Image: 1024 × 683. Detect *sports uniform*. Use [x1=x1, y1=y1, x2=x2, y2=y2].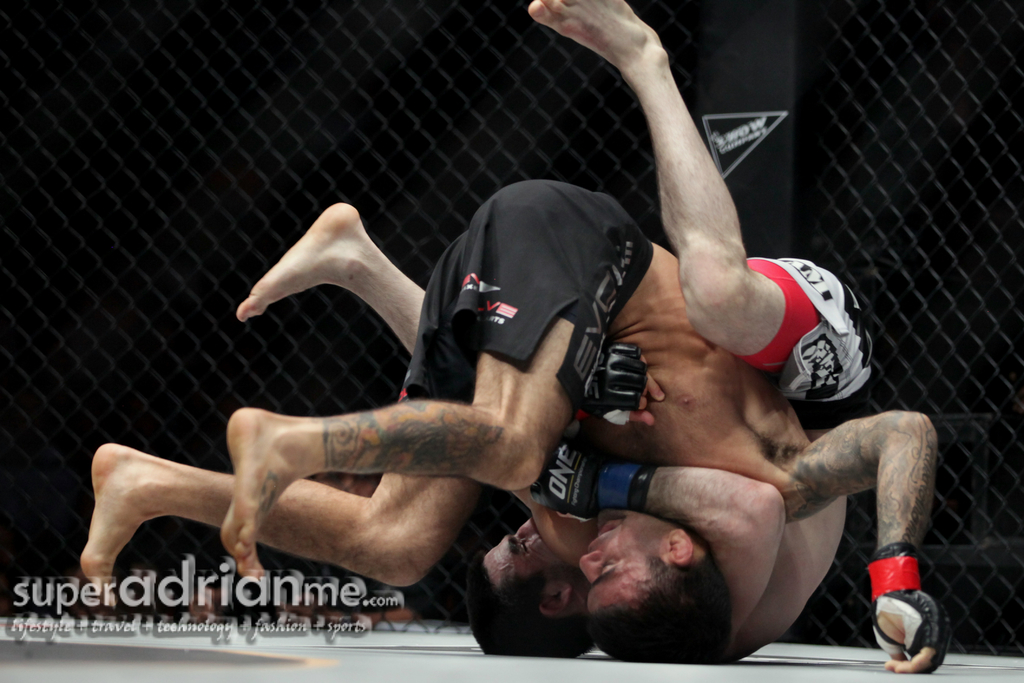
[x1=403, y1=178, x2=659, y2=524].
